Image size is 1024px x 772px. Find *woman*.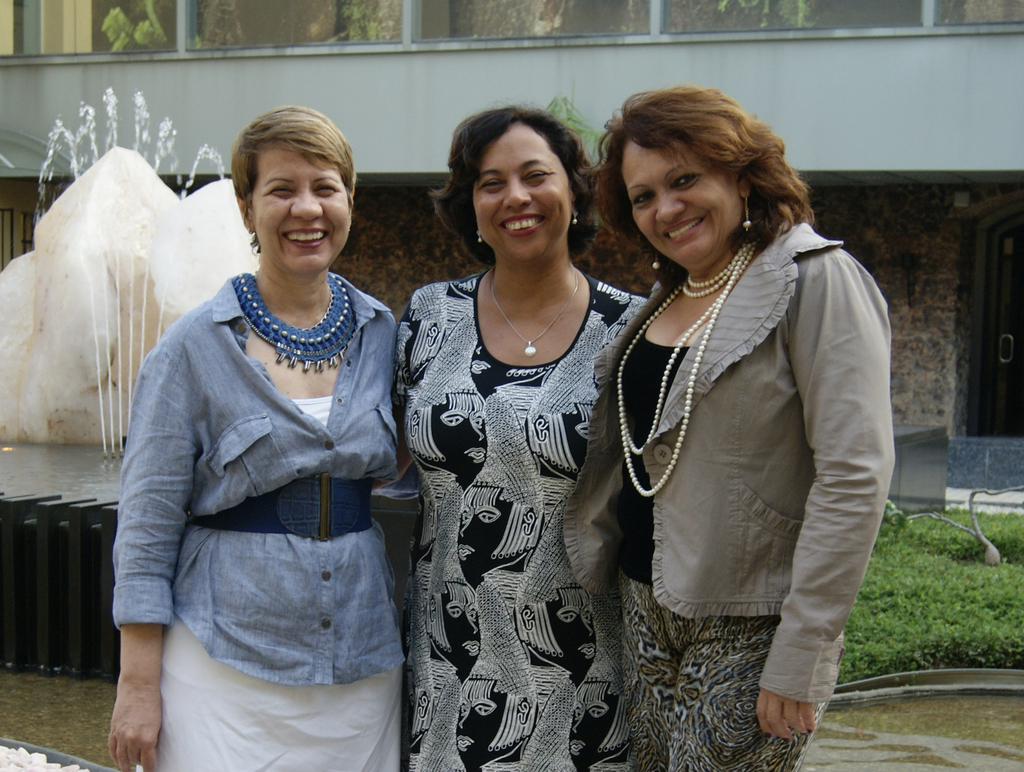
<bbox>106, 95, 422, 771</bbox>.
